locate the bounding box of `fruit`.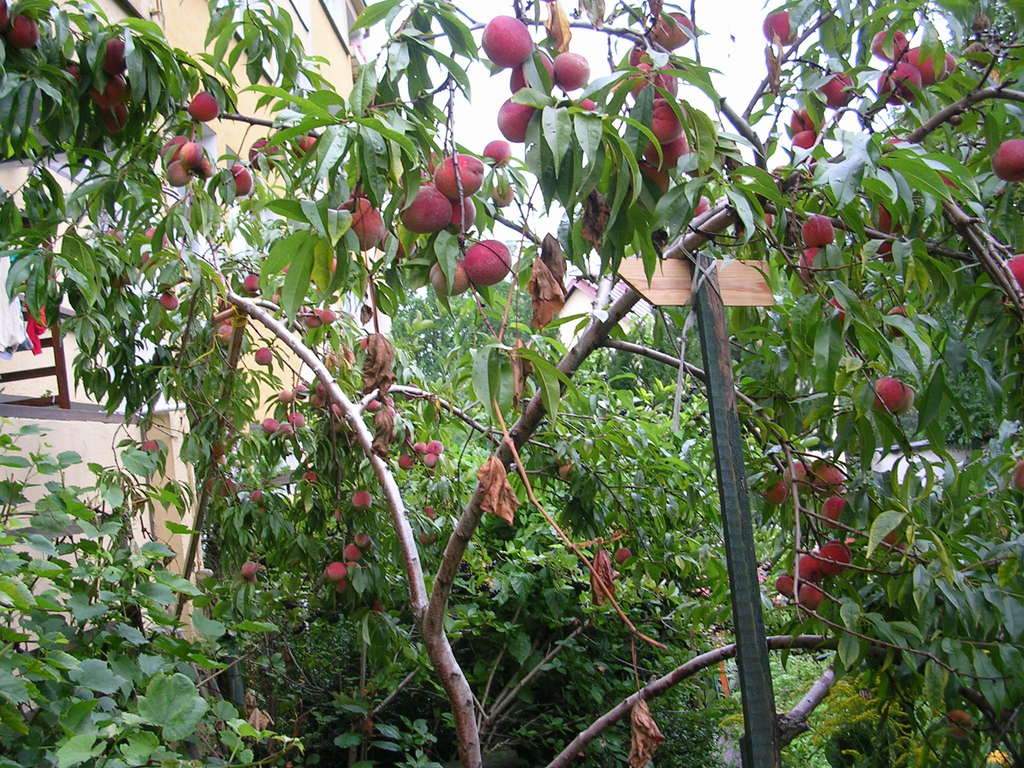
Bounding box: l=764, t=10, r=797, b=48.
